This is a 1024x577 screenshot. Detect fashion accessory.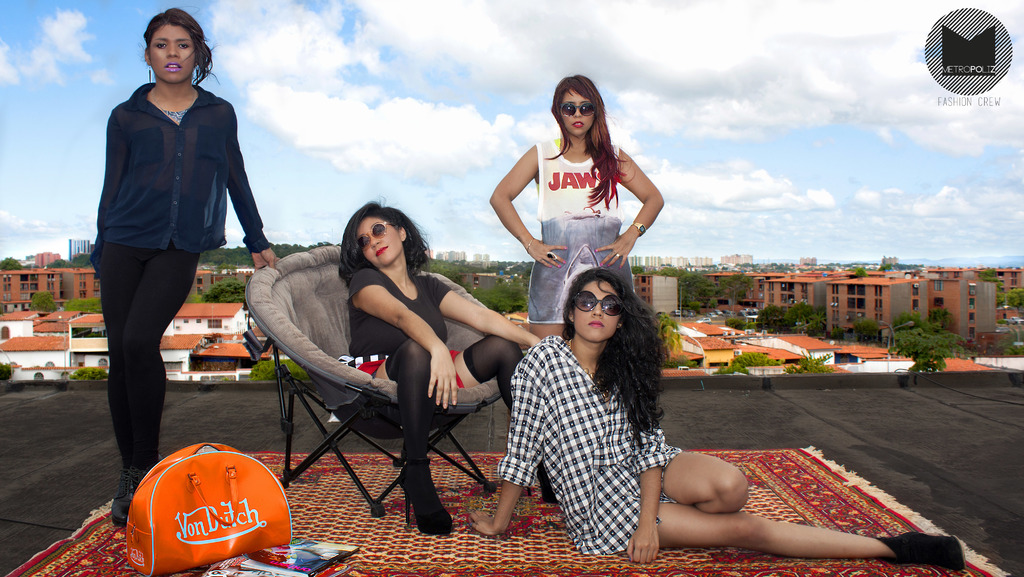
BBox(154, 451, 163, 465).
